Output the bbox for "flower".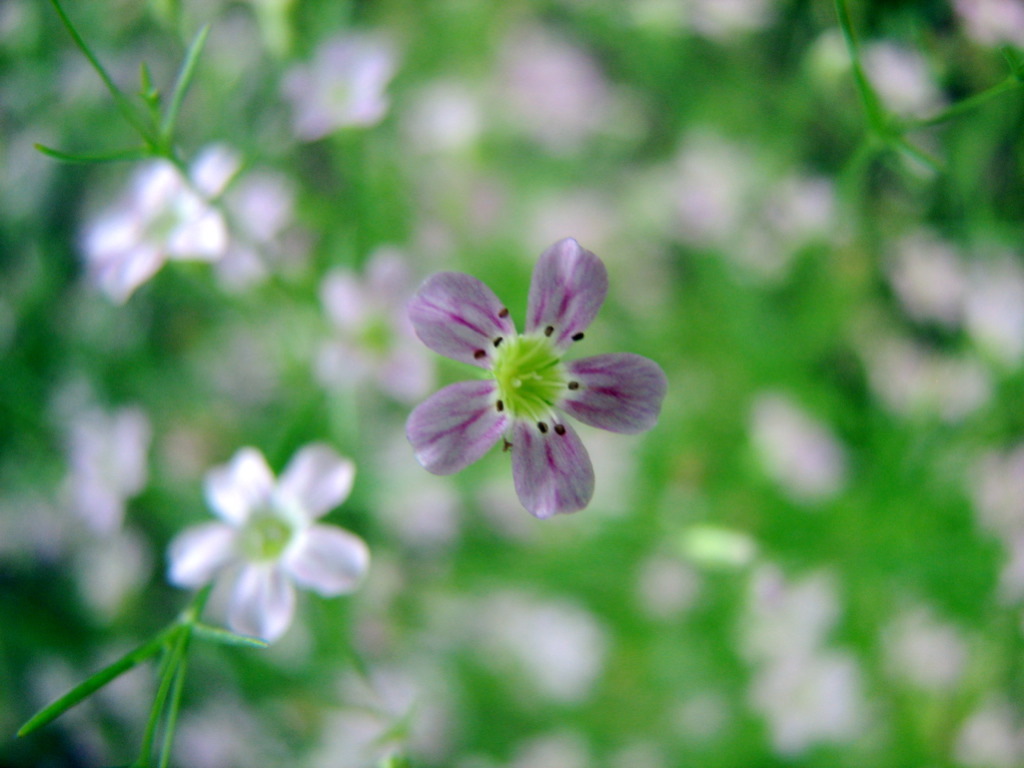
{"x1": 398, "y1": 238, "x2": 670, "y2": 530}.
